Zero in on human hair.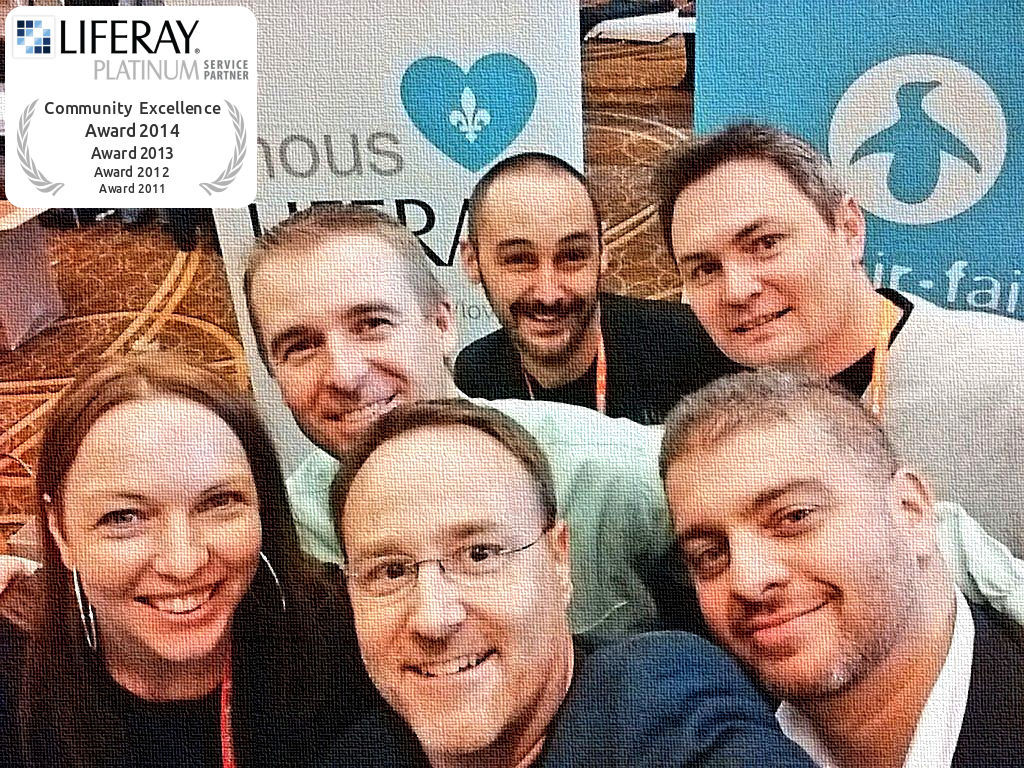
Zeroed in: bbox=[241, 206, 441, 345].
